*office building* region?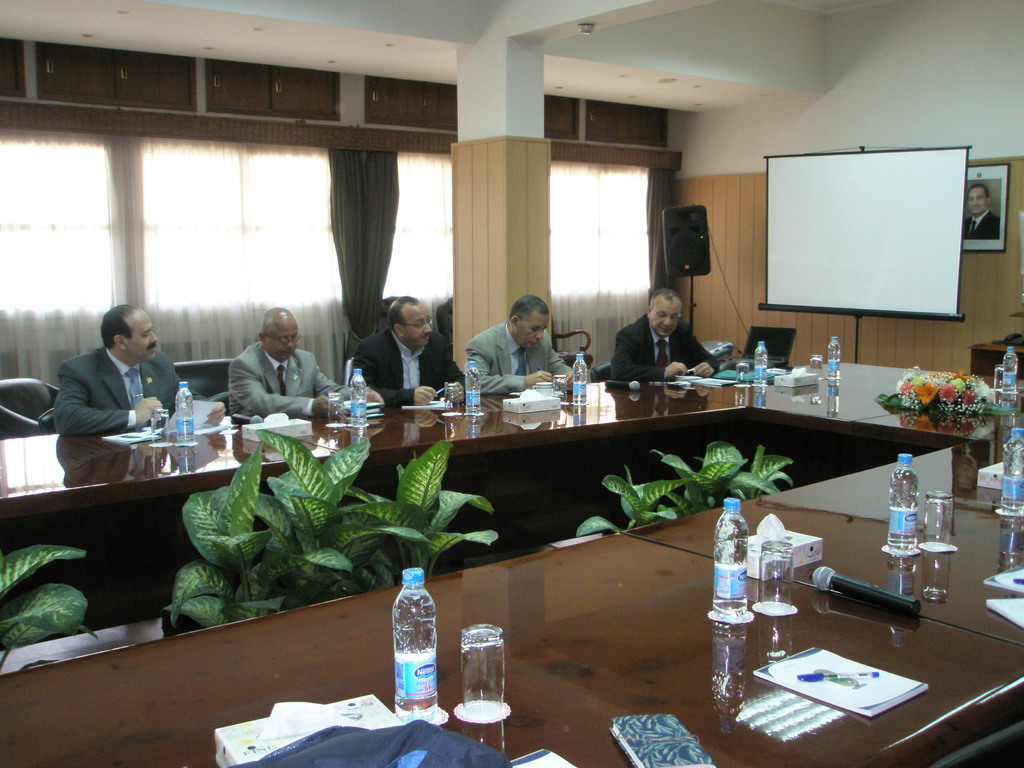
BBox(45, 14, 985, 767)
